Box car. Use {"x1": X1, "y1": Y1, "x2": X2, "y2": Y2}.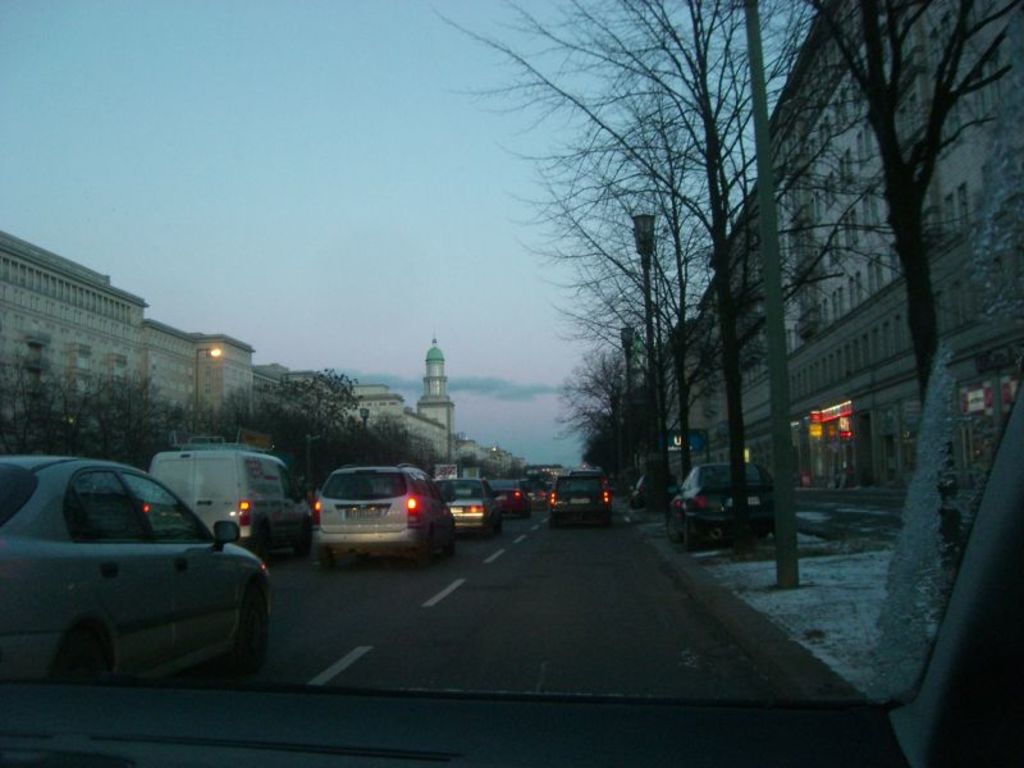
{"x1": 0, "y1": 451, "x2": 273, "y2": 689}.
